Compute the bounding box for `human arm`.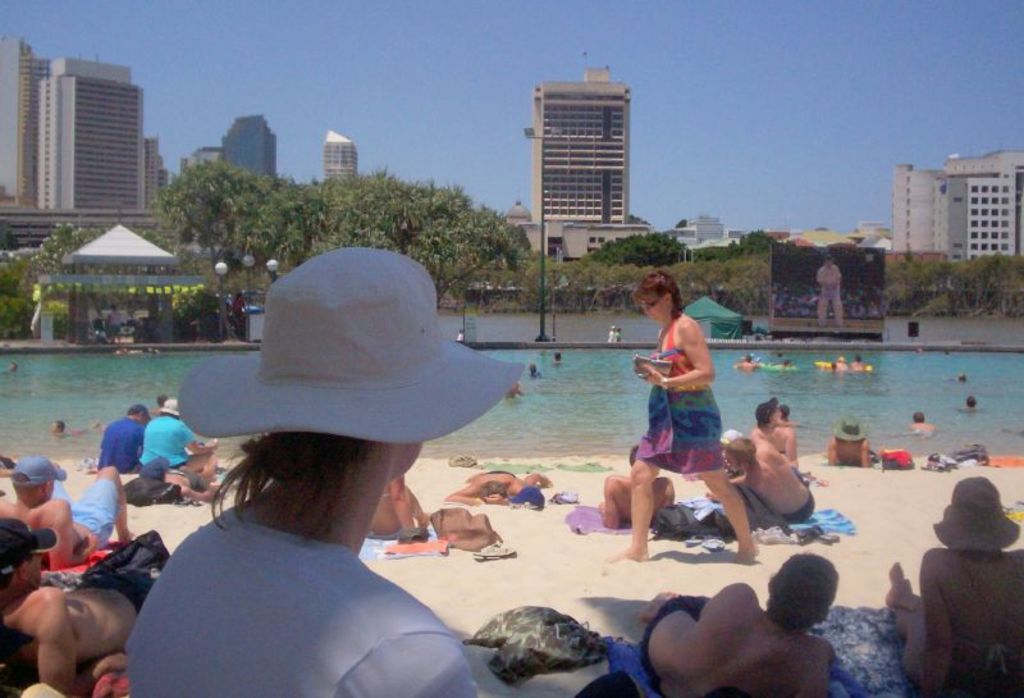
(left=593, top=475, right=621, bottom=530).
